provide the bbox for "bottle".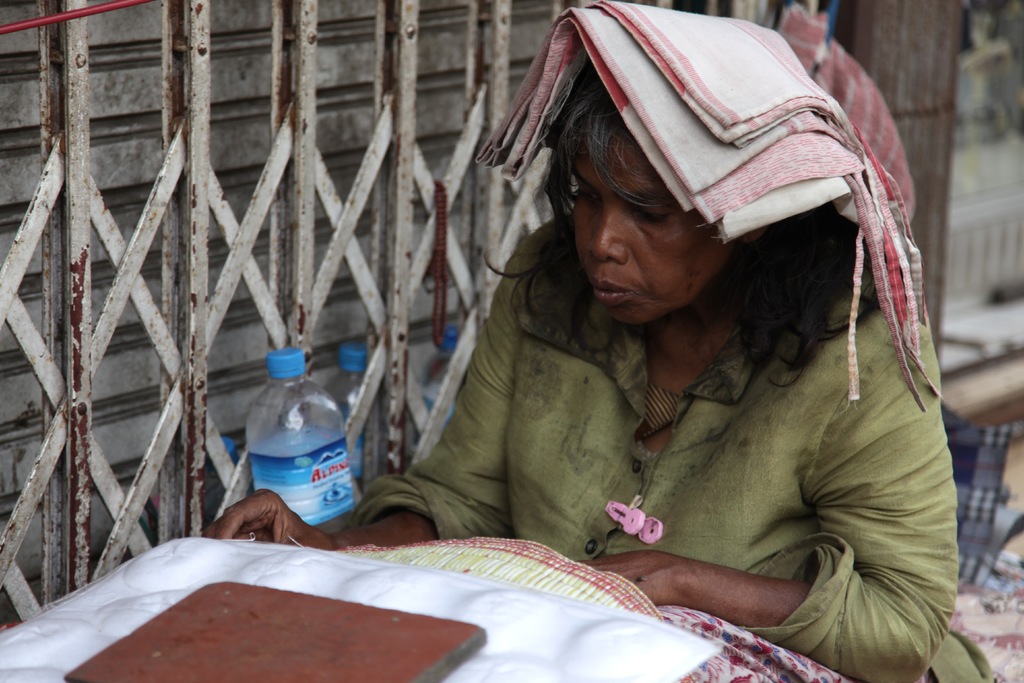
x1=205, y1=422, x2=239, y2=506.
